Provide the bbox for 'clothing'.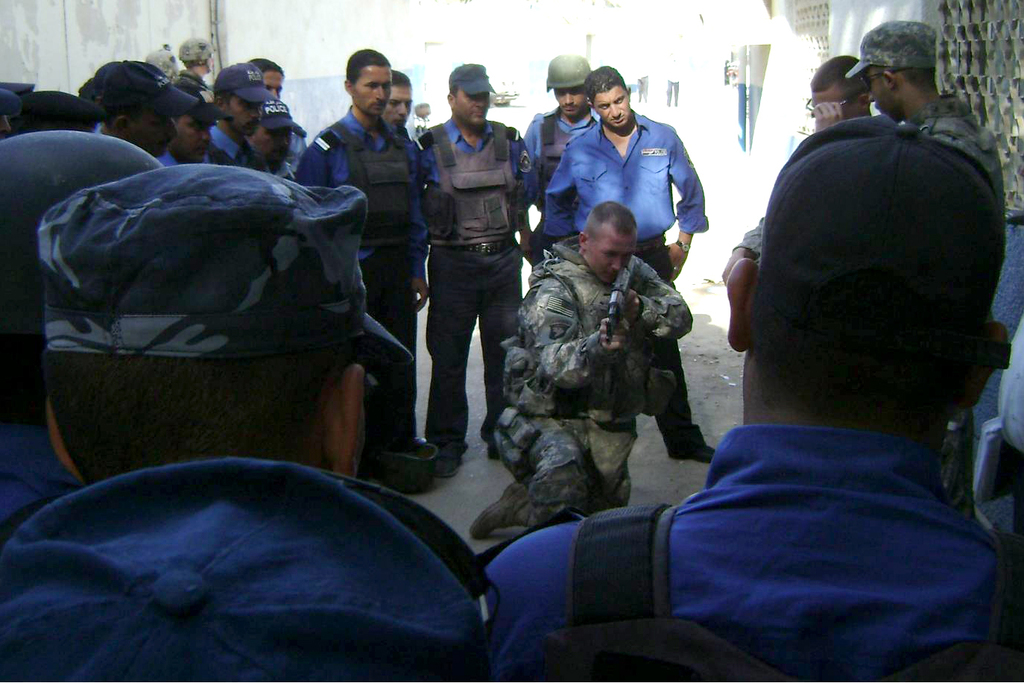
<bbox>737, 218, 765, 256</bbox>.
